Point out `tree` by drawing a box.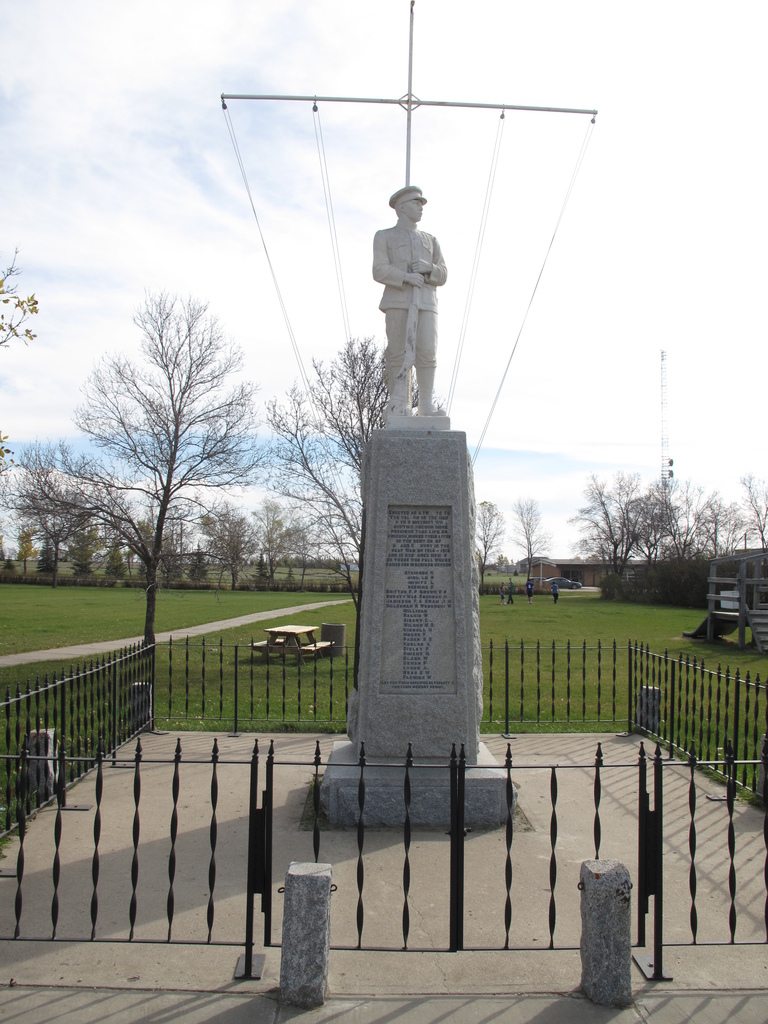
x1=474 y1=499 x2=514 y2=598.
